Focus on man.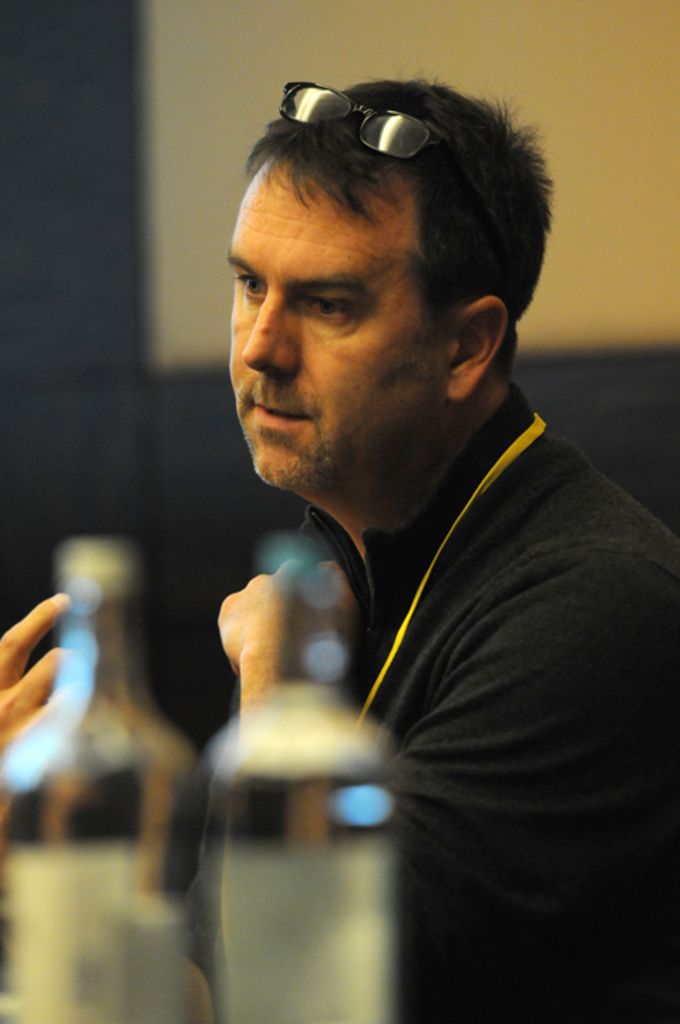
Focused at [x1=0, y1=67, x2=679, y2=1023].
